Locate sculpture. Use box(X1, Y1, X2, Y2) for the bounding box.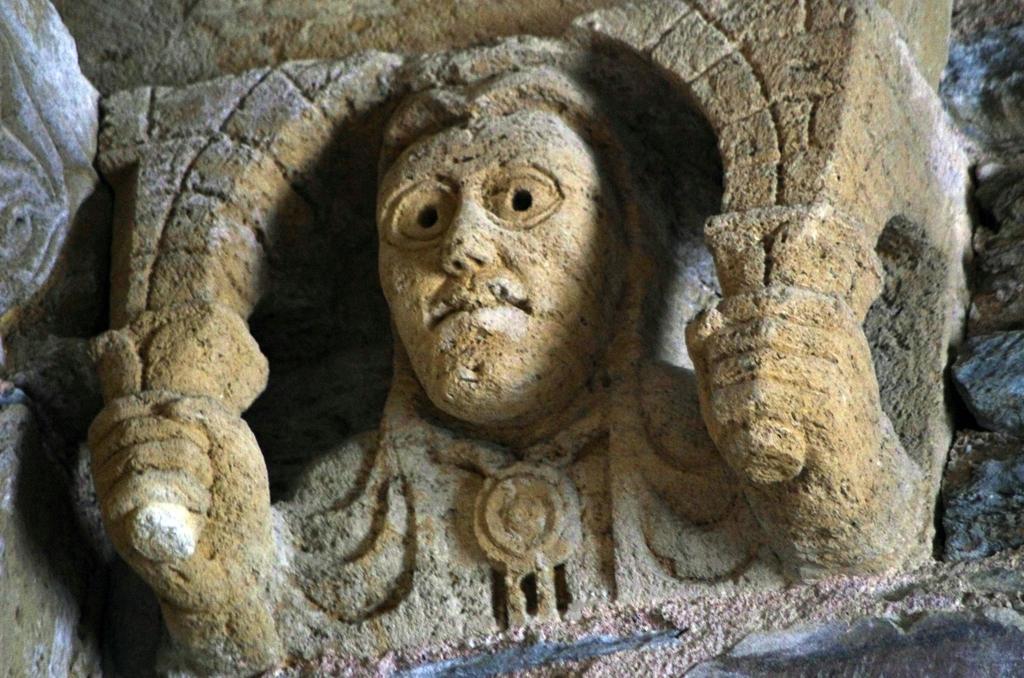
box(66, 0, 931, 672).
